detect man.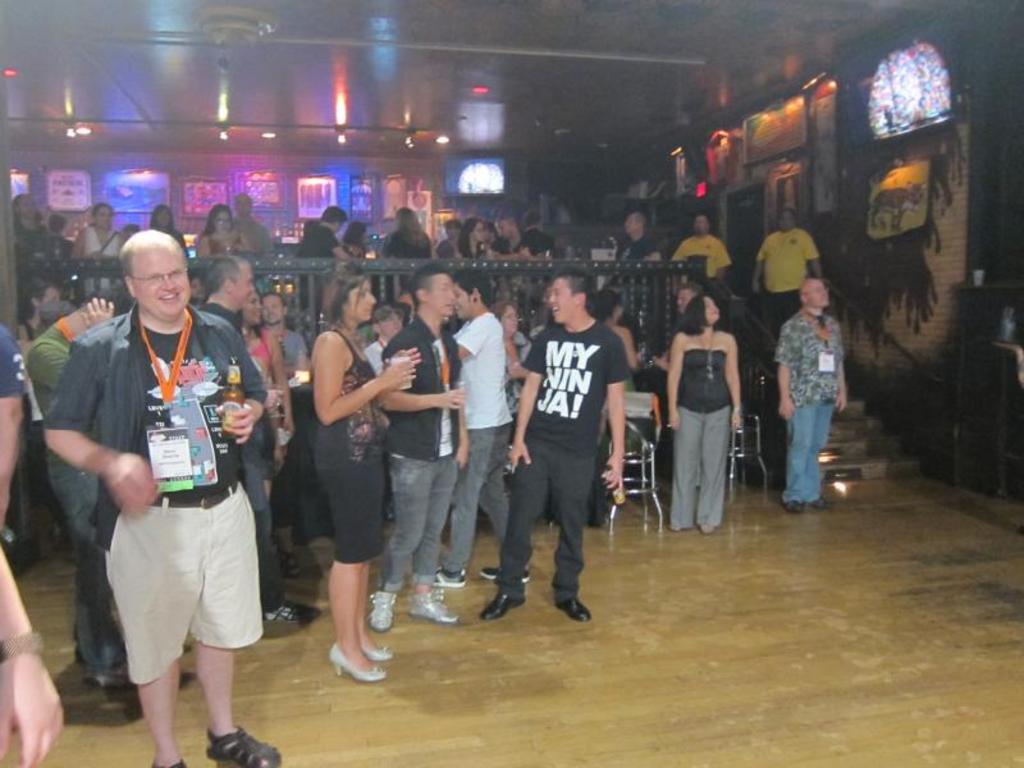
Detected at [649, 280, 701, 372].
